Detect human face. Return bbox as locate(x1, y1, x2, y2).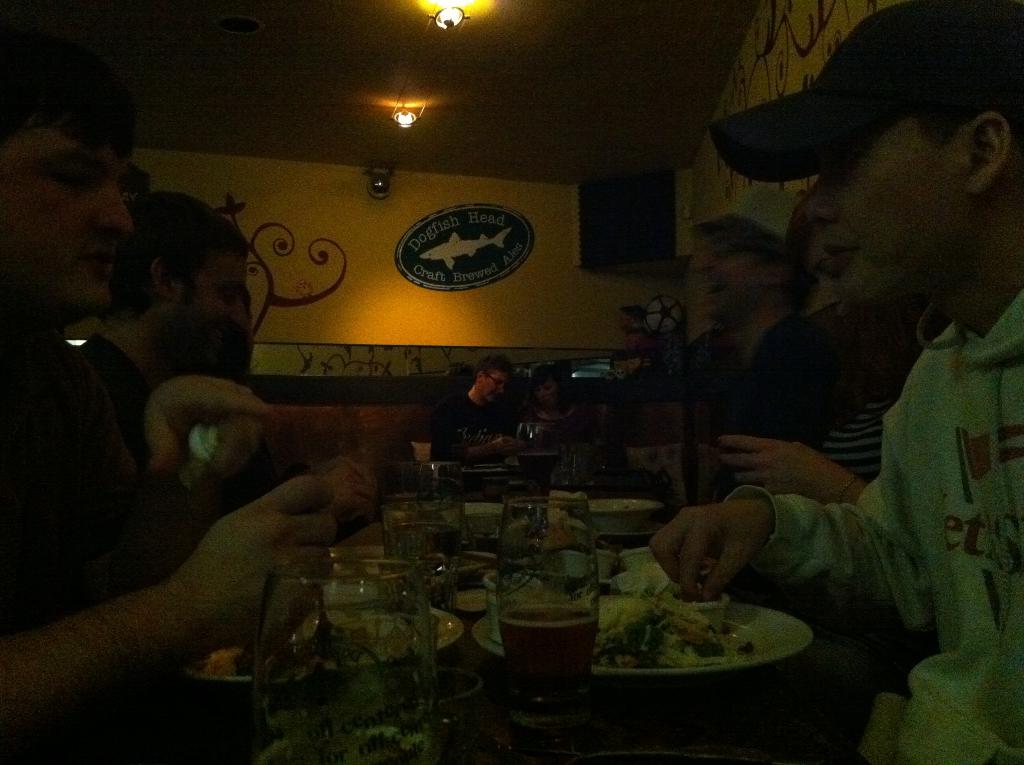
locate(173, 246, 255, 380).
